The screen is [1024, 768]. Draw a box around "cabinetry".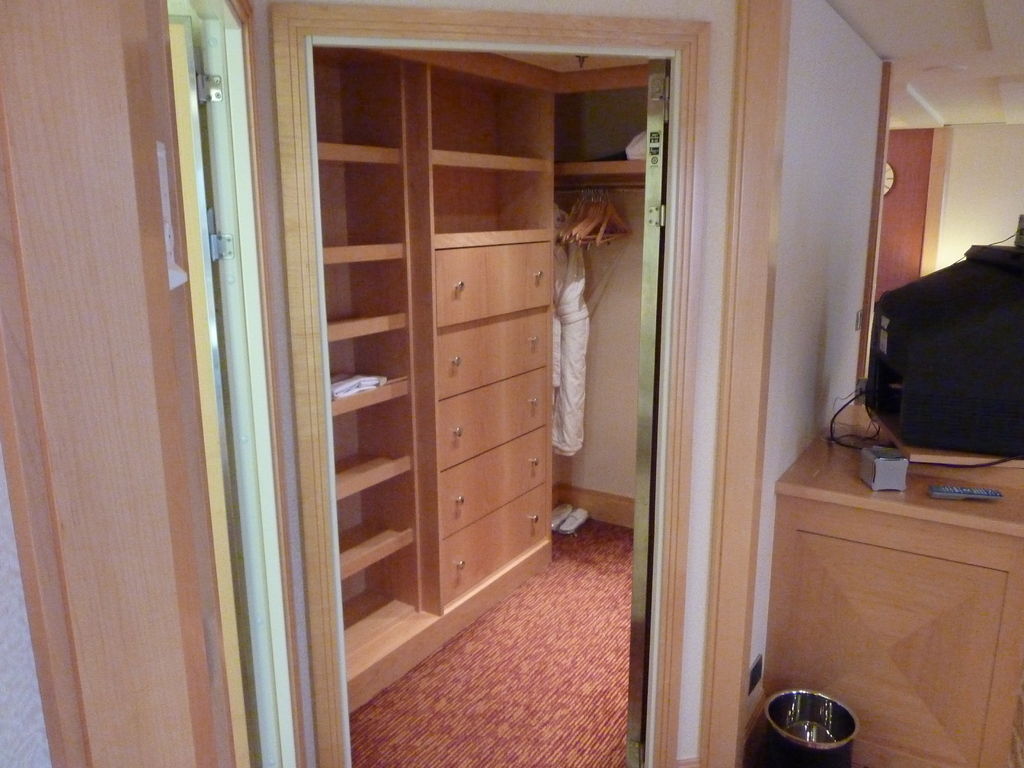
BBox(758, 474, 1023, 765).
